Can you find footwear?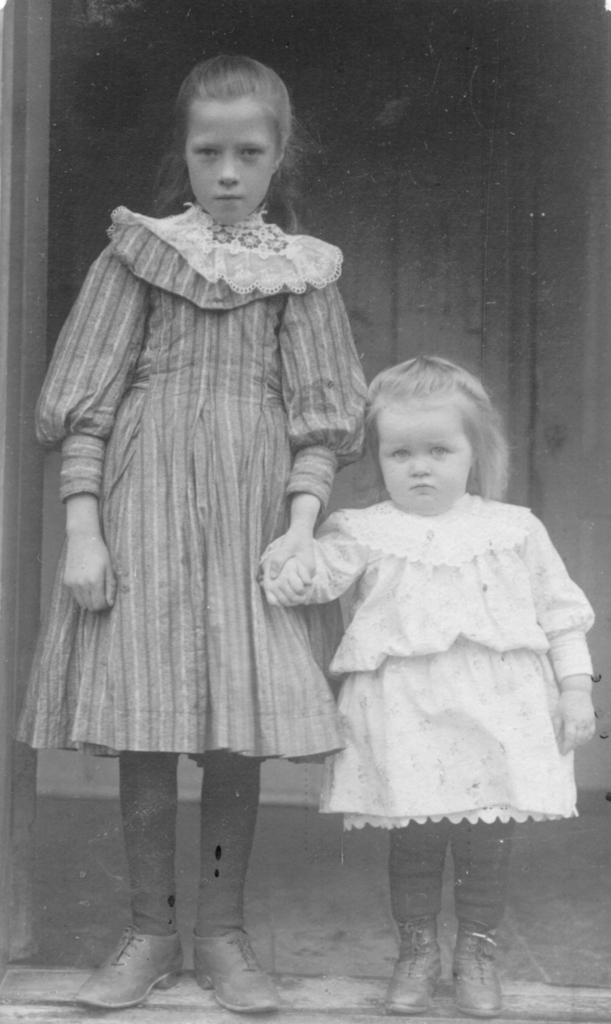
Yes, bounding box: detection(186, 924, 281, 1015).
